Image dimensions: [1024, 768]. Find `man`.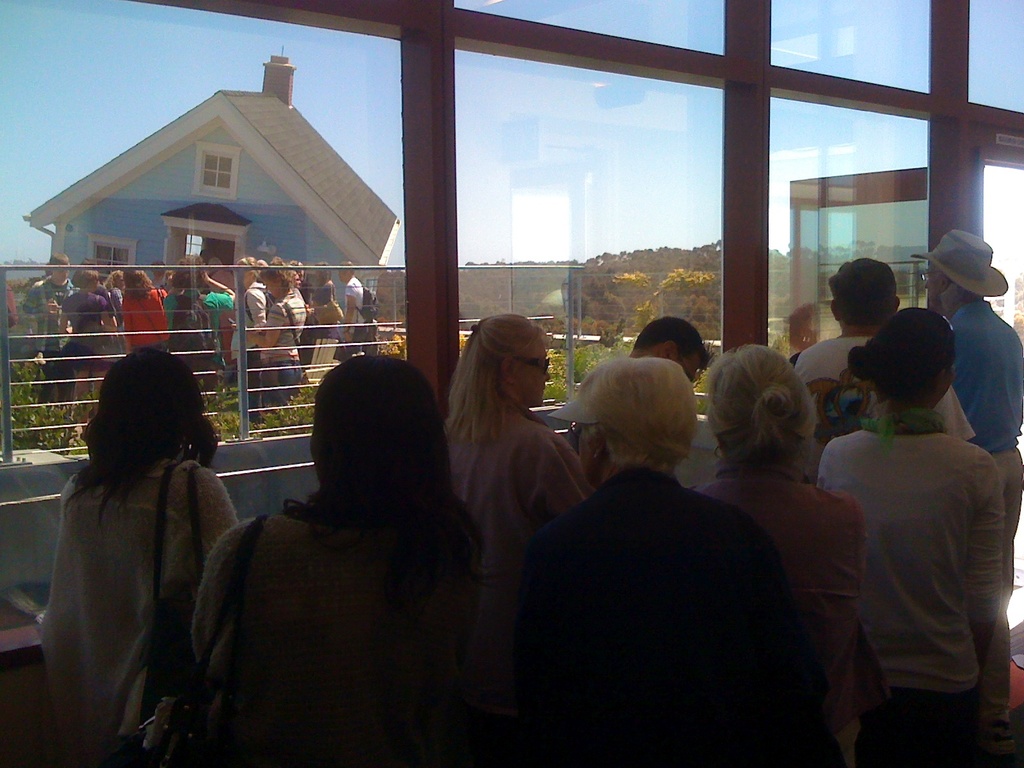
pyautogui.locateOnScreen(625, 317, 714, 389).
